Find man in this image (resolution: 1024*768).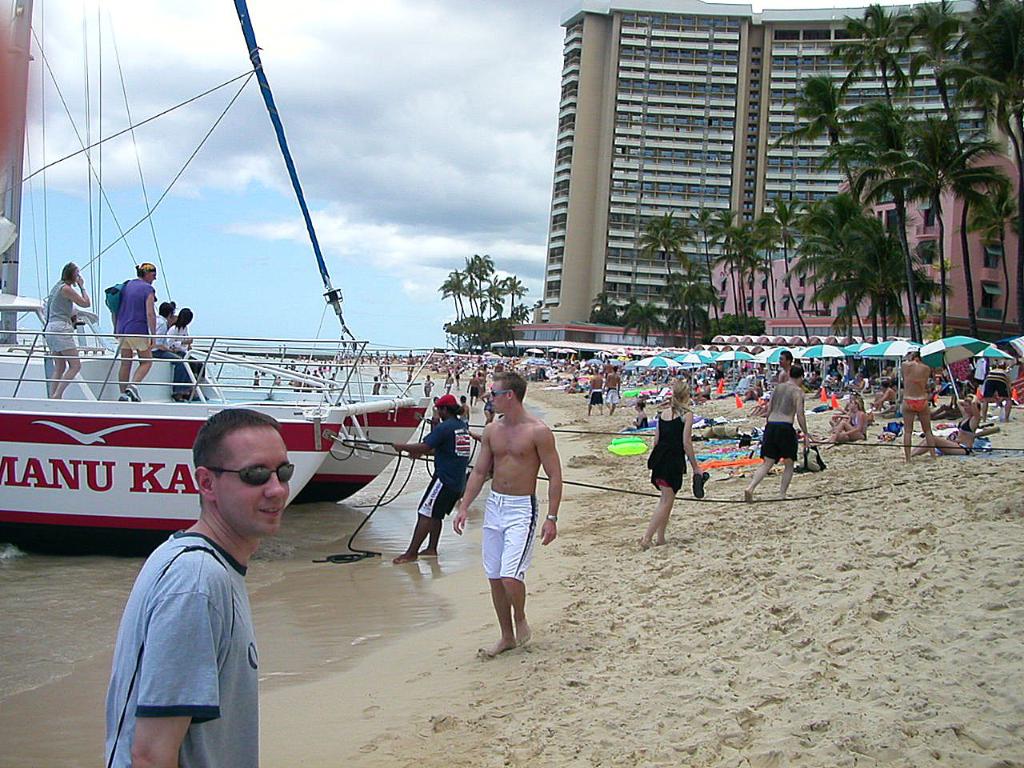
crop(456, 370, 556, 679).
